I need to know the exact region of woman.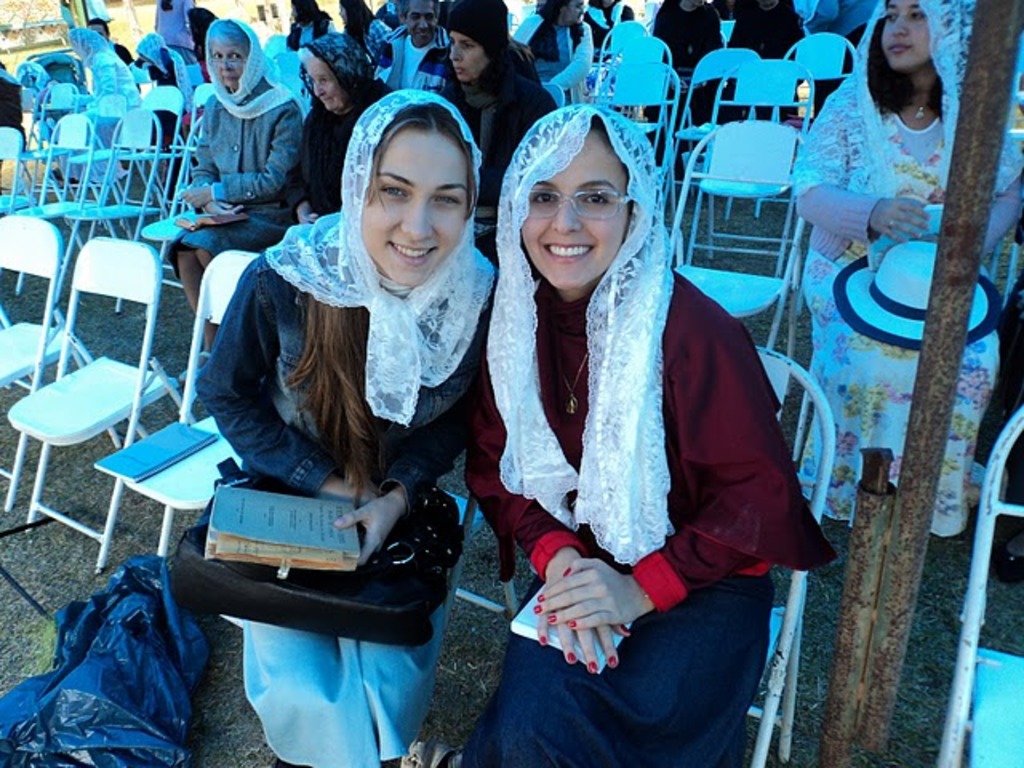
Region: 512,0,592,101.
